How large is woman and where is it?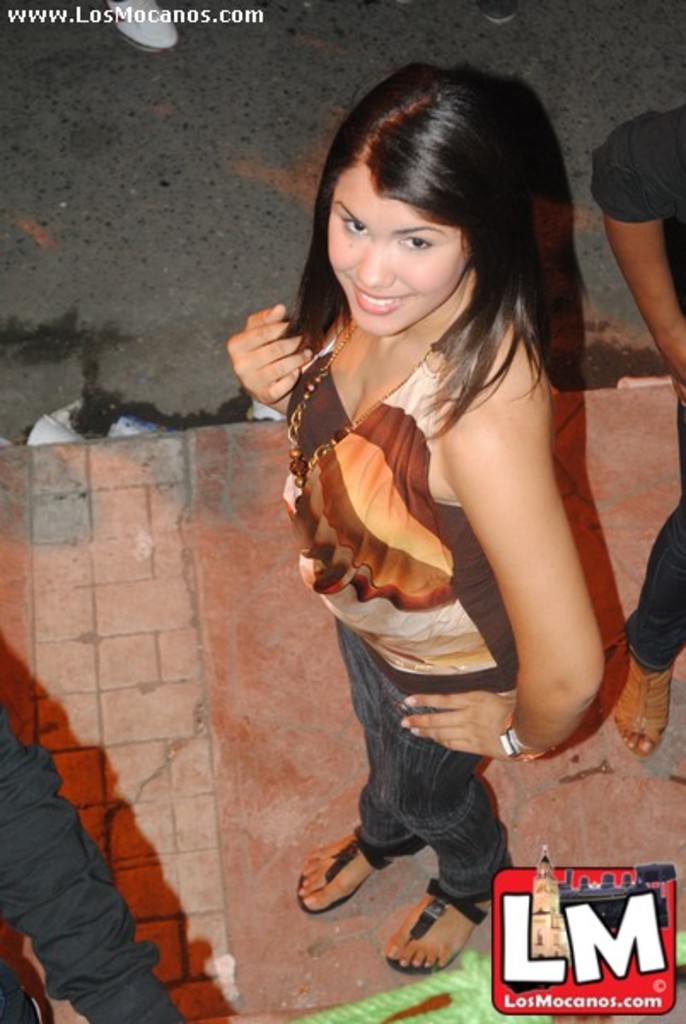
Bounding box: x1=242, y1=0, x2=626, y2=1000.
